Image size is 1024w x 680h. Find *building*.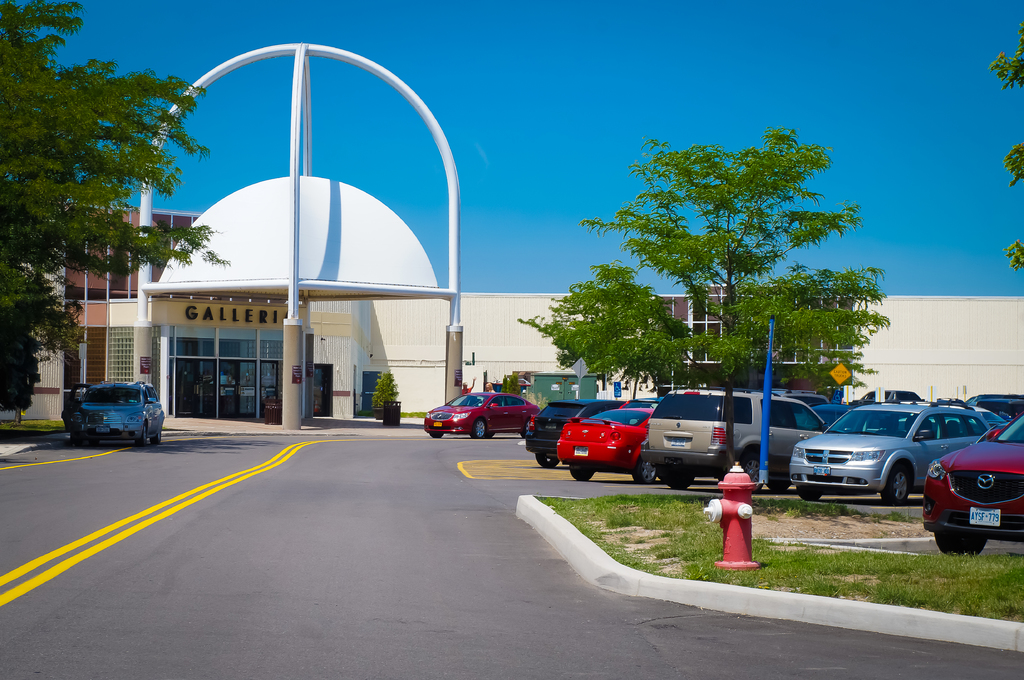
box=[0, 40, 1023, 442].
